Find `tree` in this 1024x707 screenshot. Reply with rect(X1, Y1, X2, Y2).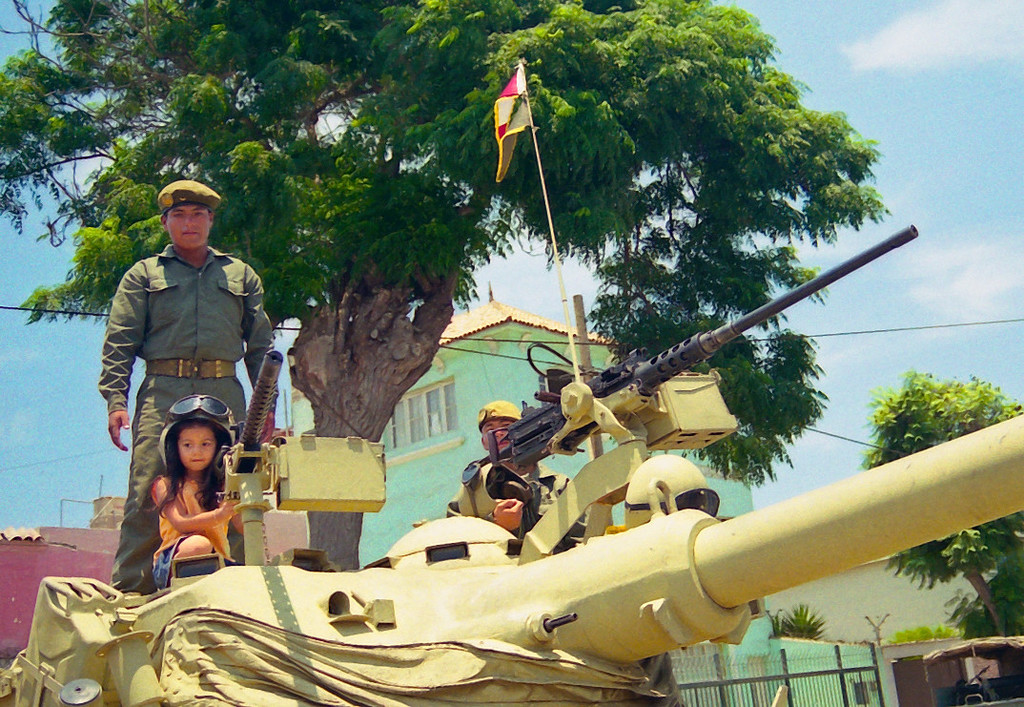
rect(858, 368, 1023, 639).
